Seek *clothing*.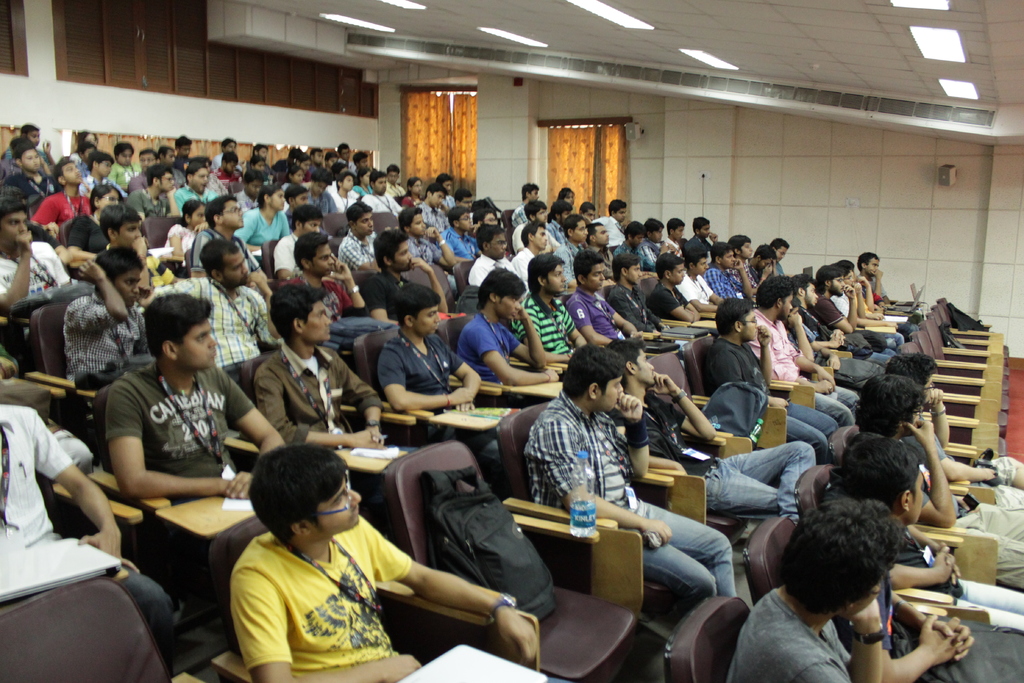
(x1=154, y1=225, x2=196, y2=255).
